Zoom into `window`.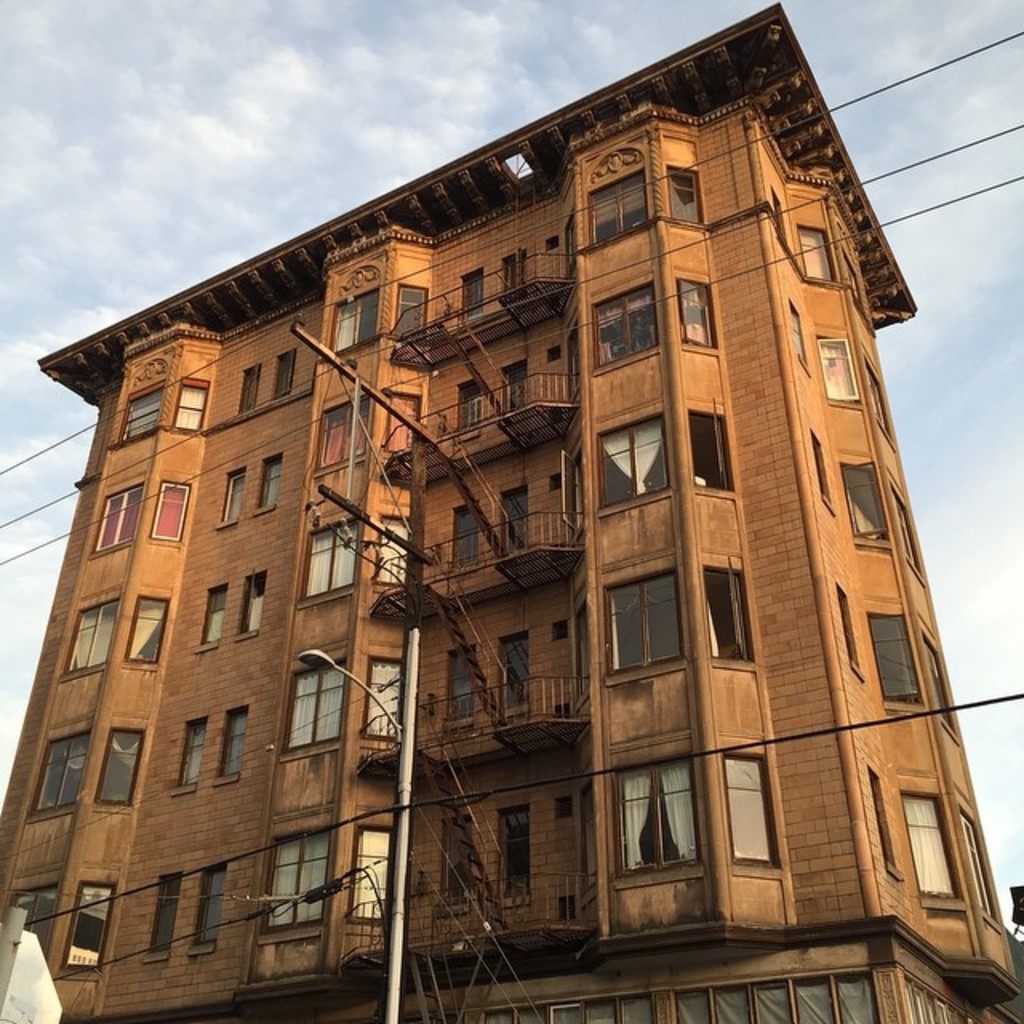
Zoom target: locate(926, 630, 962, 730).
